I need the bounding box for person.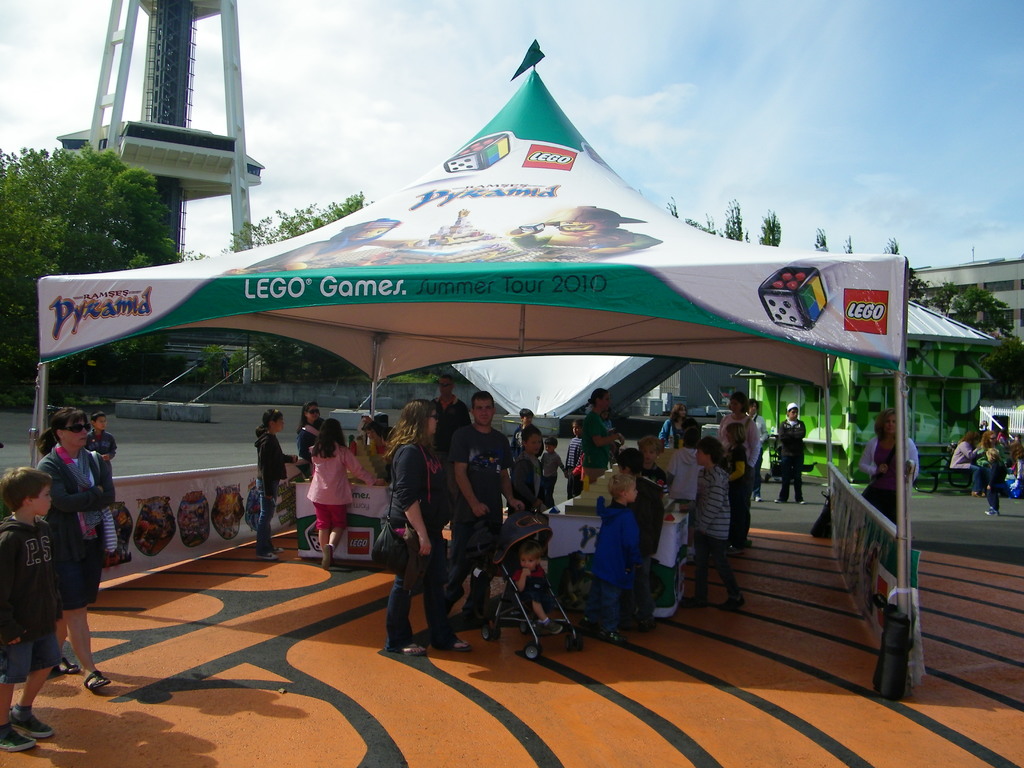
Here it is: pyautogui.locateOnScreen(427, 374, 476, 490).
